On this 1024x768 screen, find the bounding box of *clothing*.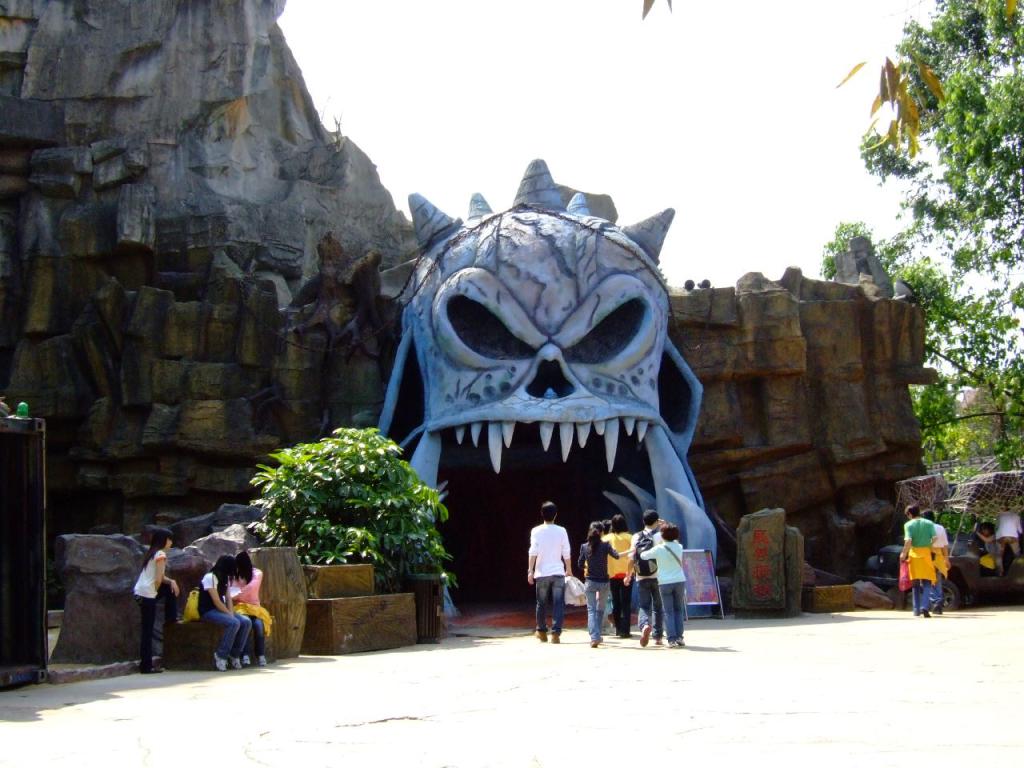
Bounding box: 642:538:690:633.
